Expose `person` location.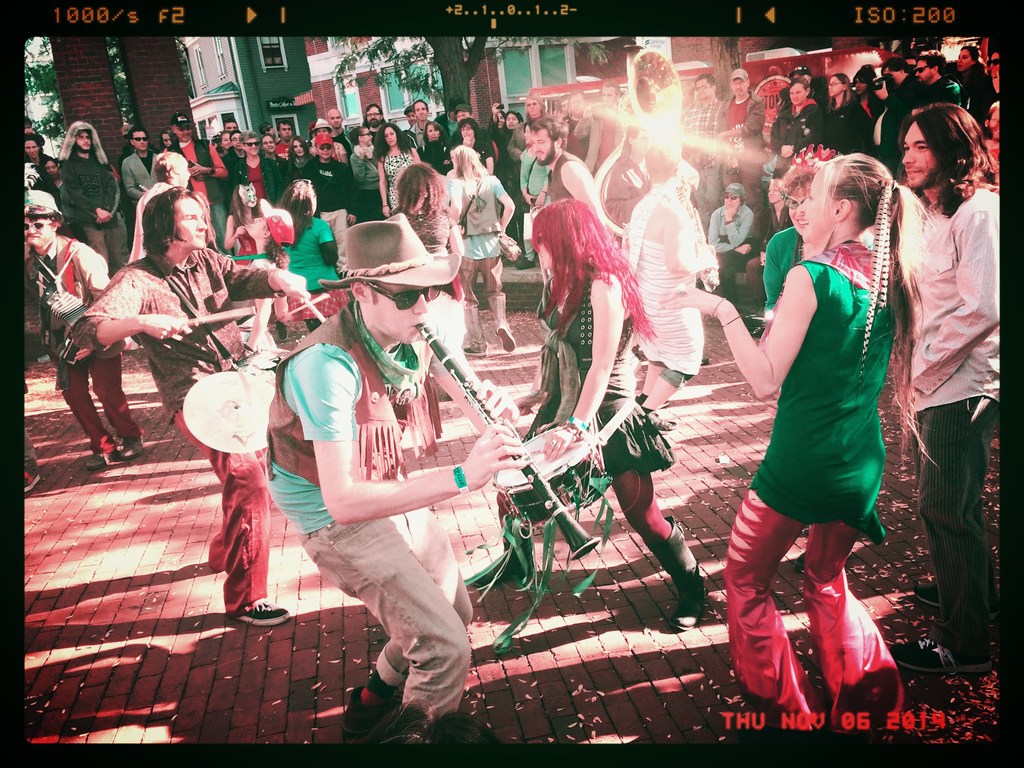
Exposed at {"left": 274, "top": 209, "right": 483, "bottom": 739}.
